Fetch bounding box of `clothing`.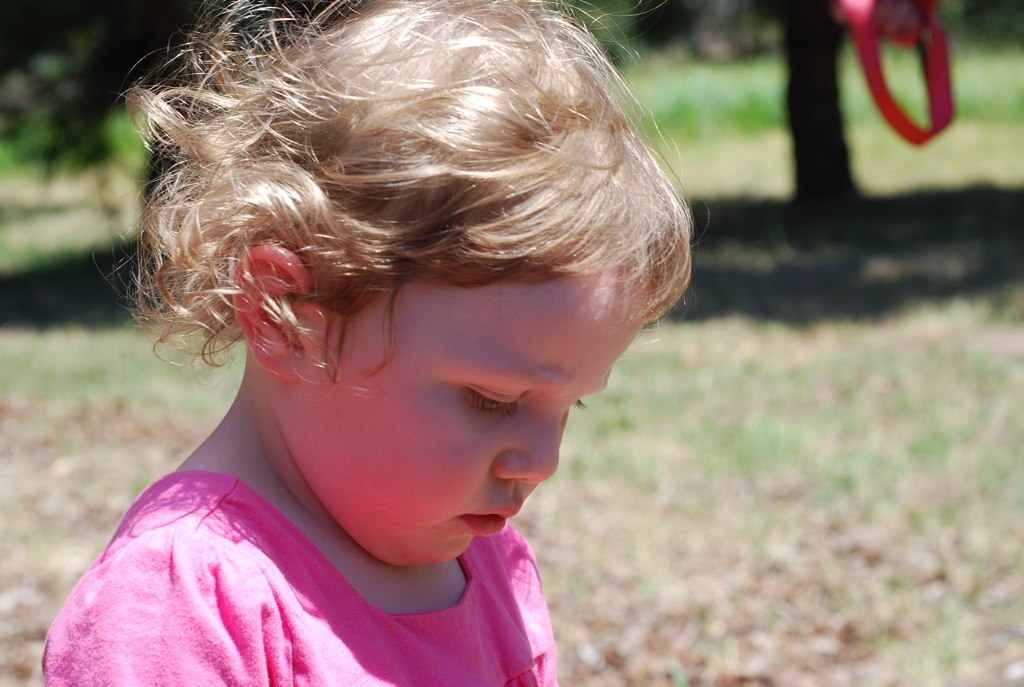
Bbox: (x1=44, y1=470, x2=555, y2=686).
